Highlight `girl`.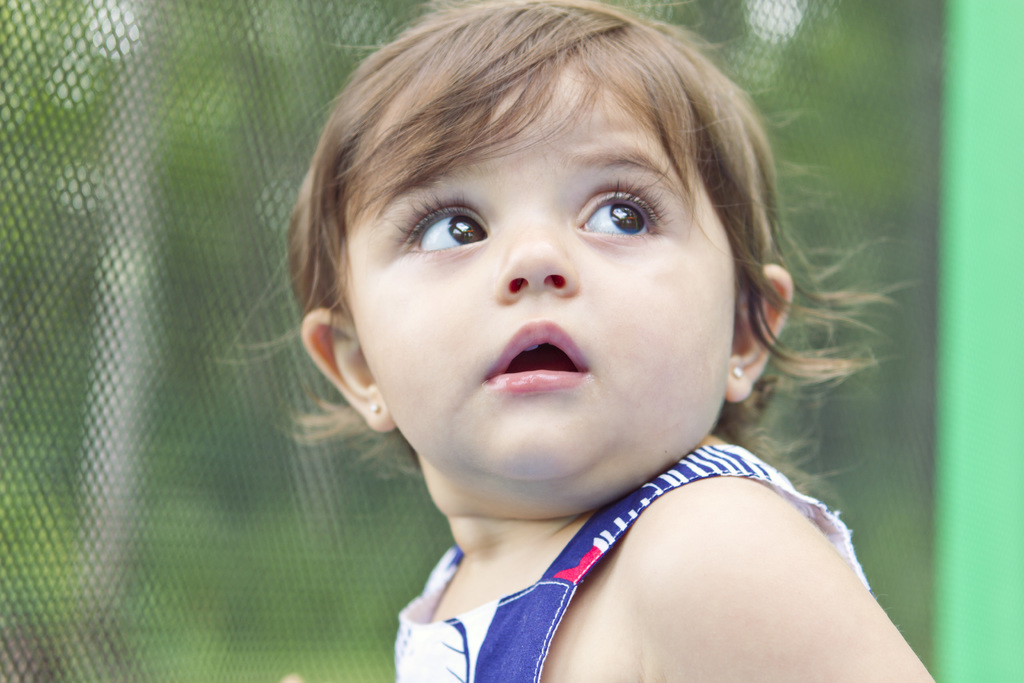
Highlighted region: [x1=205, y1=0, x2=945, y2=682].
